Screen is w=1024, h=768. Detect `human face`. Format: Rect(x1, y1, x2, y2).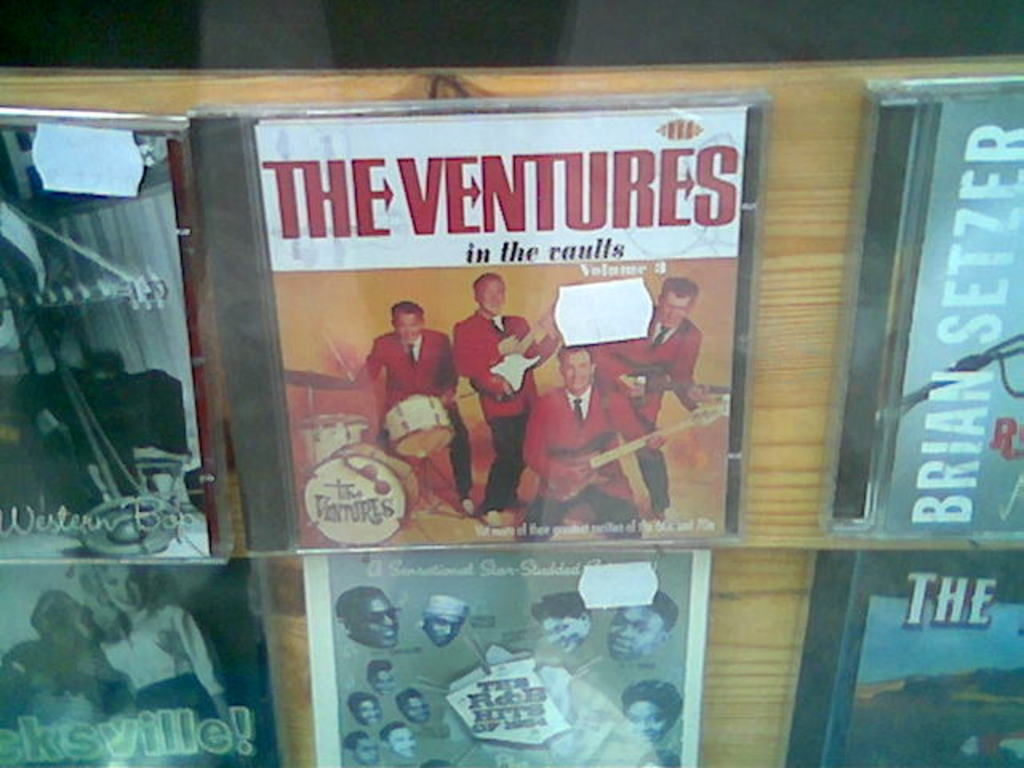
Rect(427, 619, 458, 642).
